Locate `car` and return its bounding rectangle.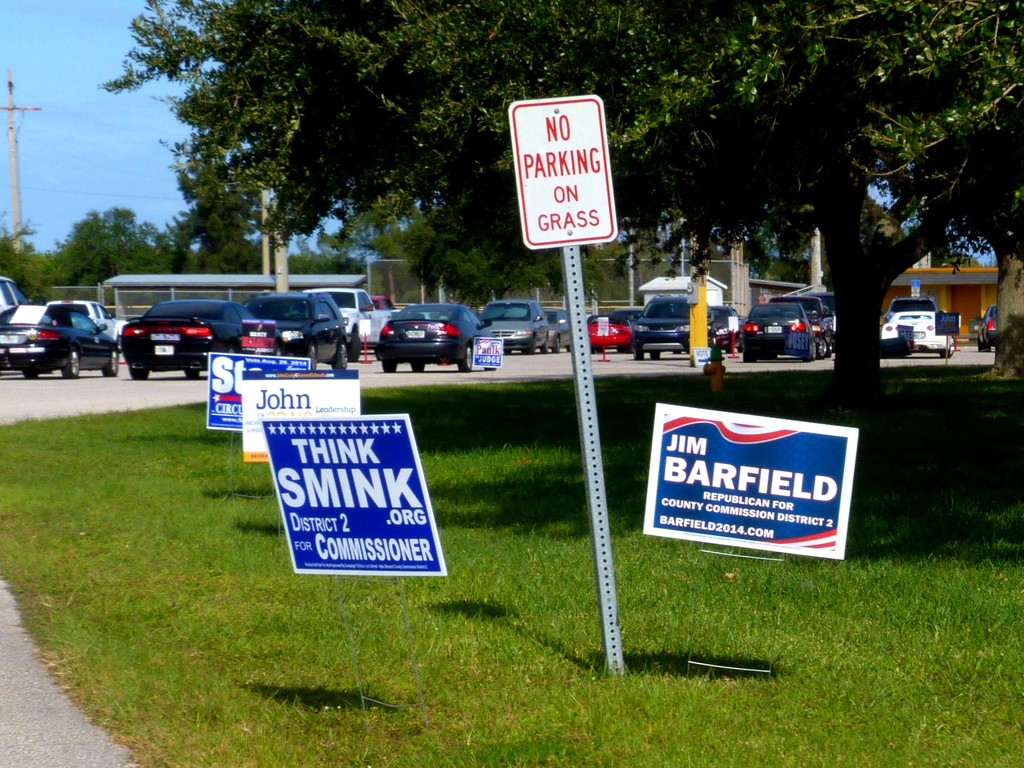
bbox(0, 303, 120, 378).
